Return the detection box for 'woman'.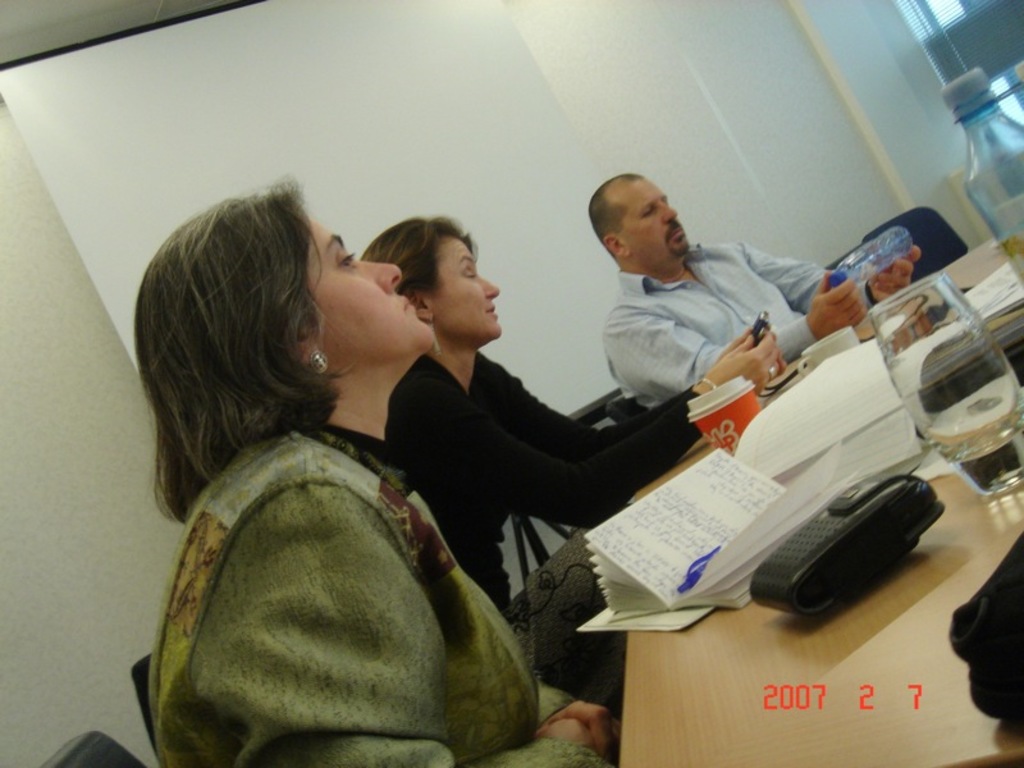
select_region(351, 212, 785, 696).
